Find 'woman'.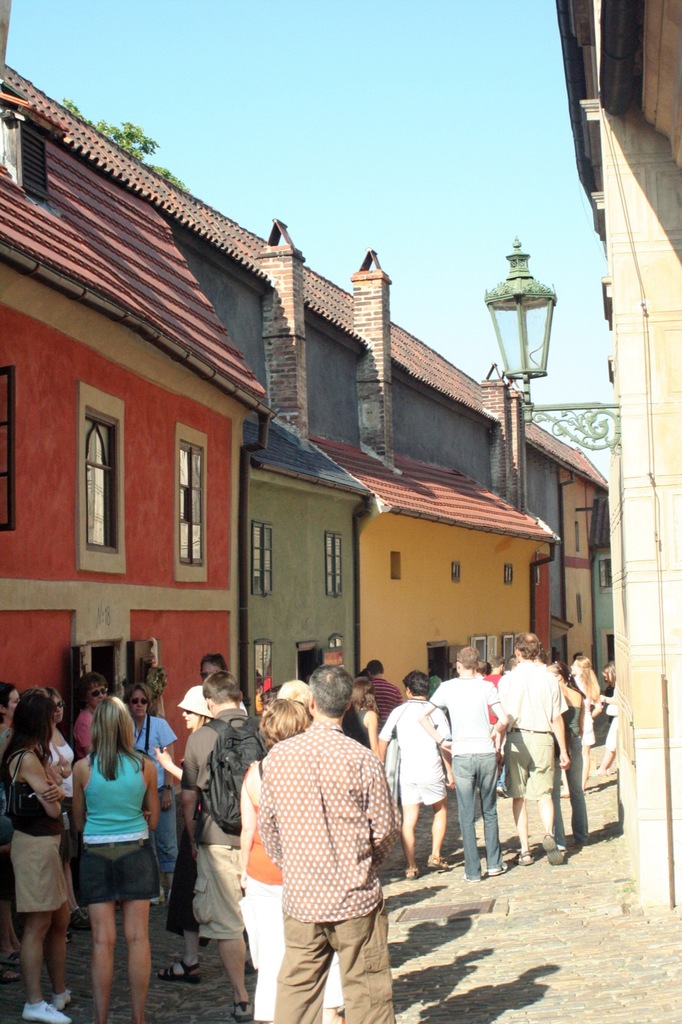
{"left": 569, "top": 652, "right": 604, "bottom": 792}.
